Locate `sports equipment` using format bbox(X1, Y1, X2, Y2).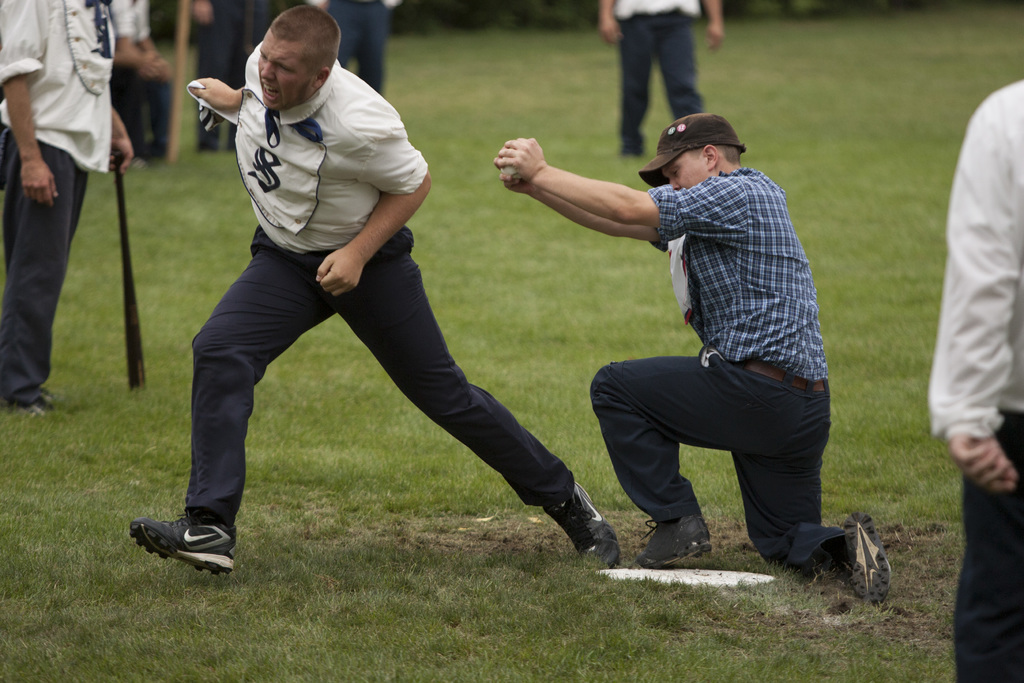
bbox(634, 507, 710, 575).
